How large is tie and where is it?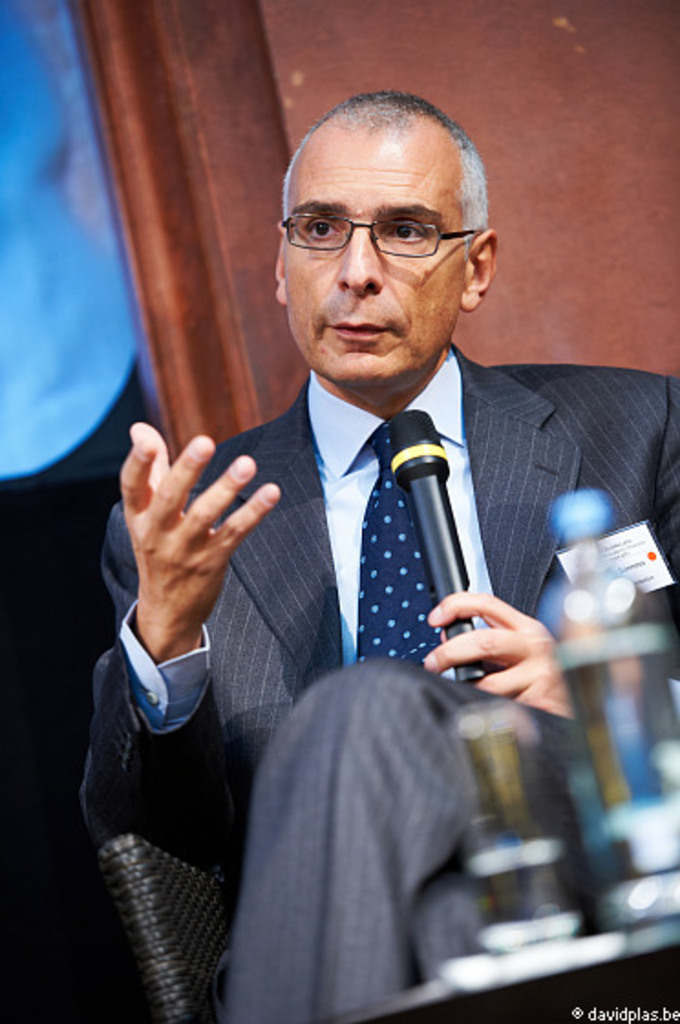
Bounding box: [left=351, top=419, right=457, bottom=667].
